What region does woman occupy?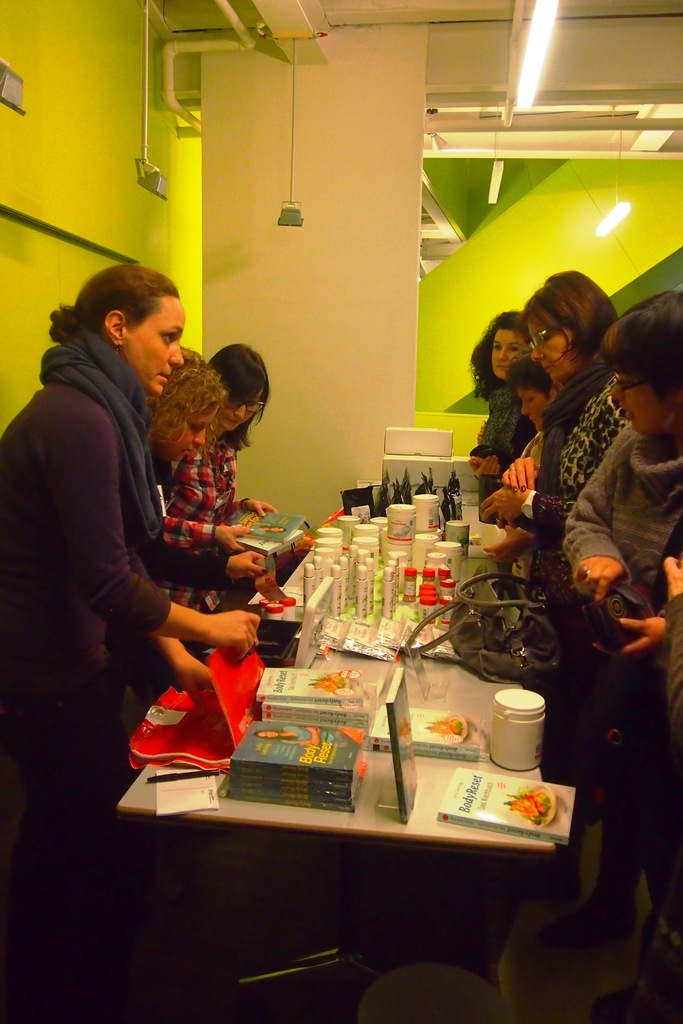
478, 268, 636, 573.
